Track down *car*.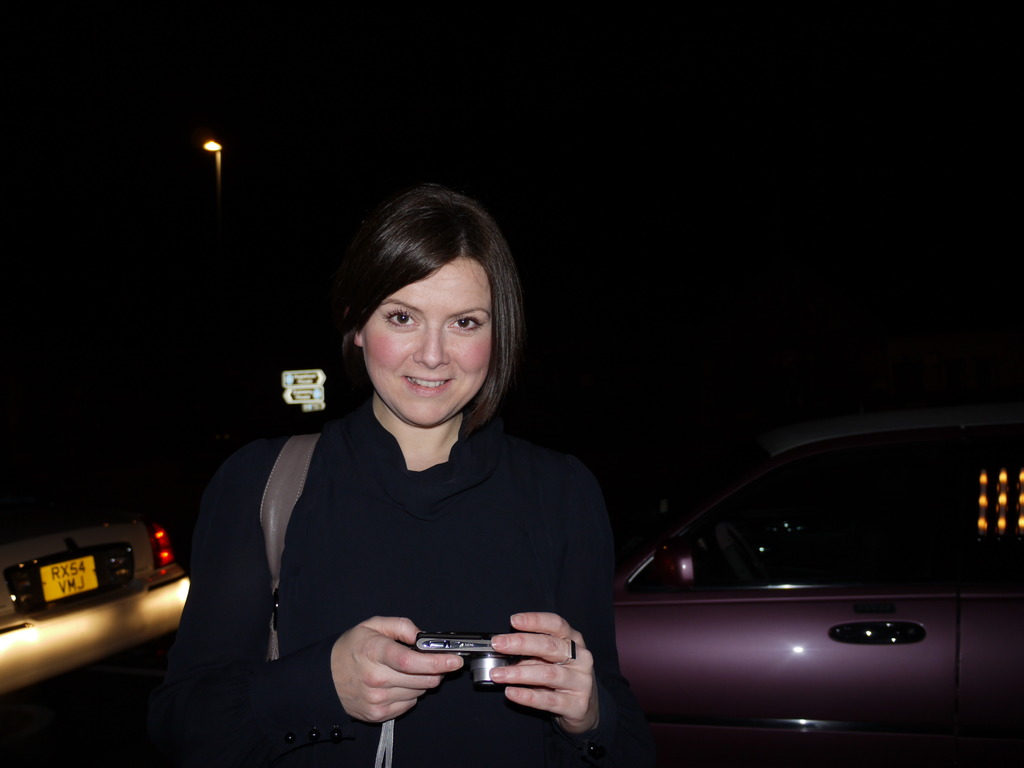
Tracked to bbox=[596, 420, 1023, 767].
